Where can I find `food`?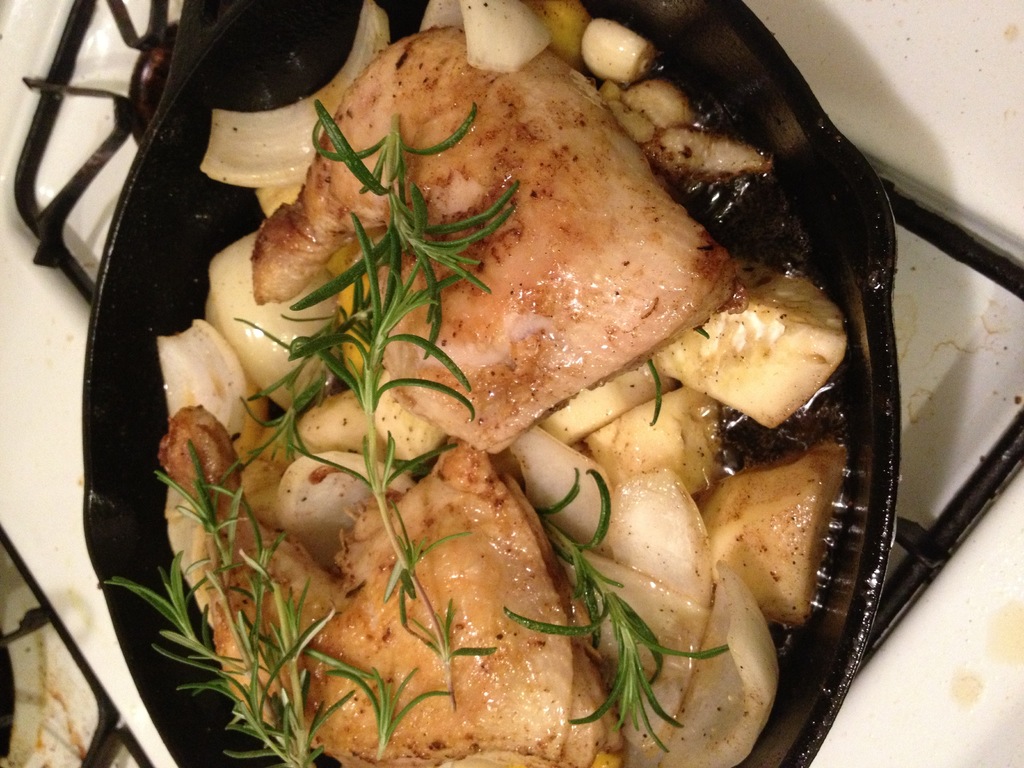
You can find it at [156,38,904,767].
